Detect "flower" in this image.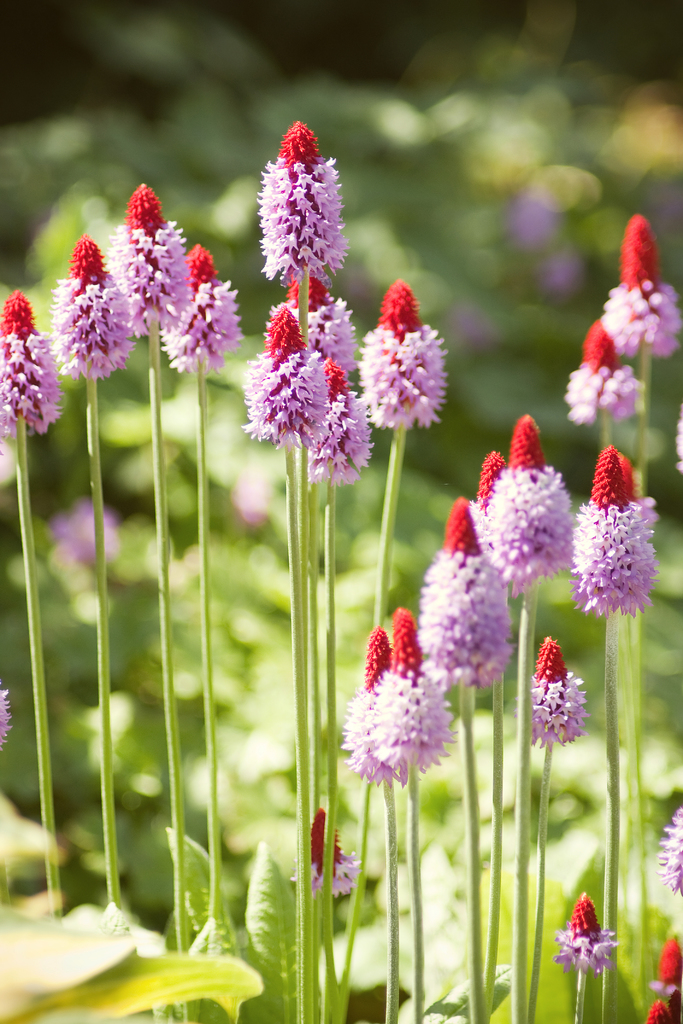
Detection: [648,942,682,1023].
